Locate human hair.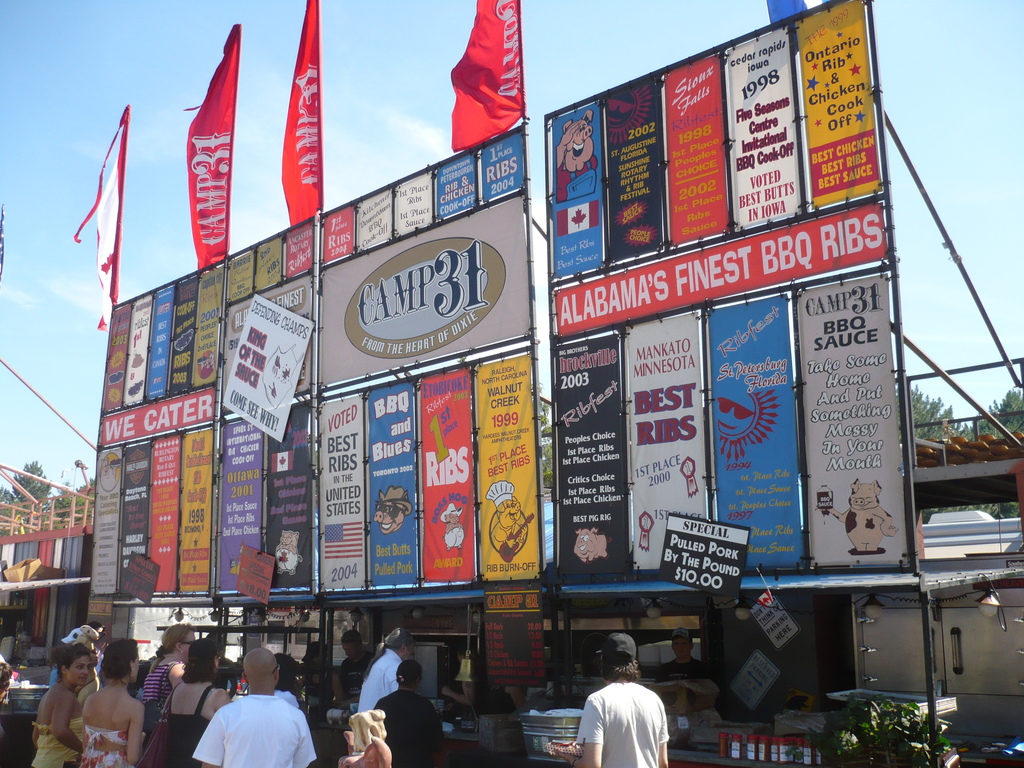
Bounding box: {"left": 0, "top": 662, "right": 12, "bottom": 685}.
